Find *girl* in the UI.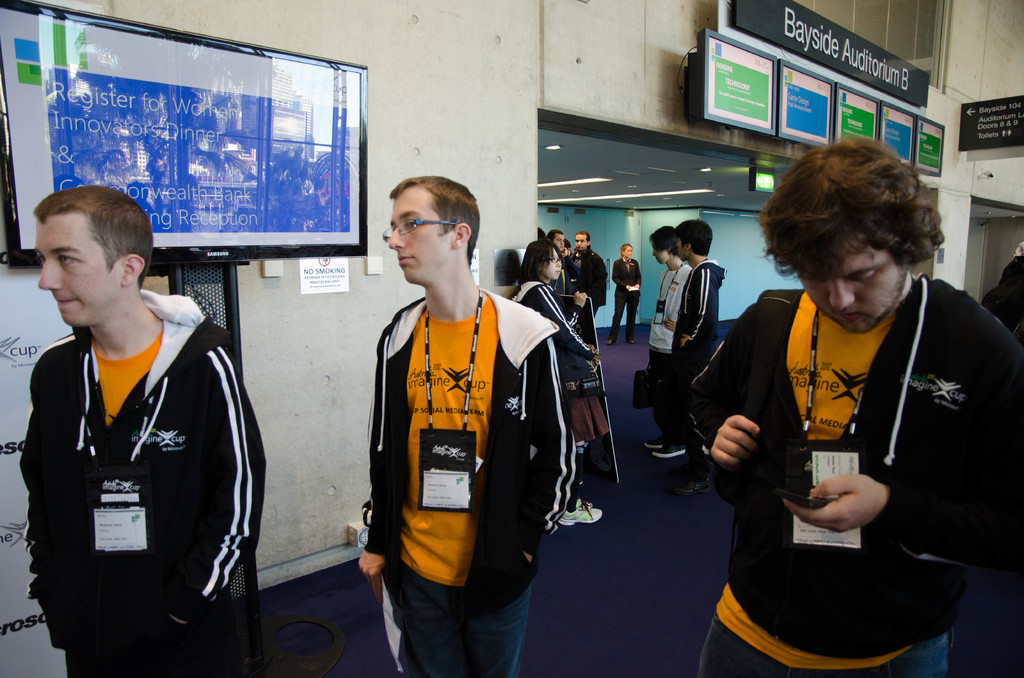
UI element at 601/246/641/344.
